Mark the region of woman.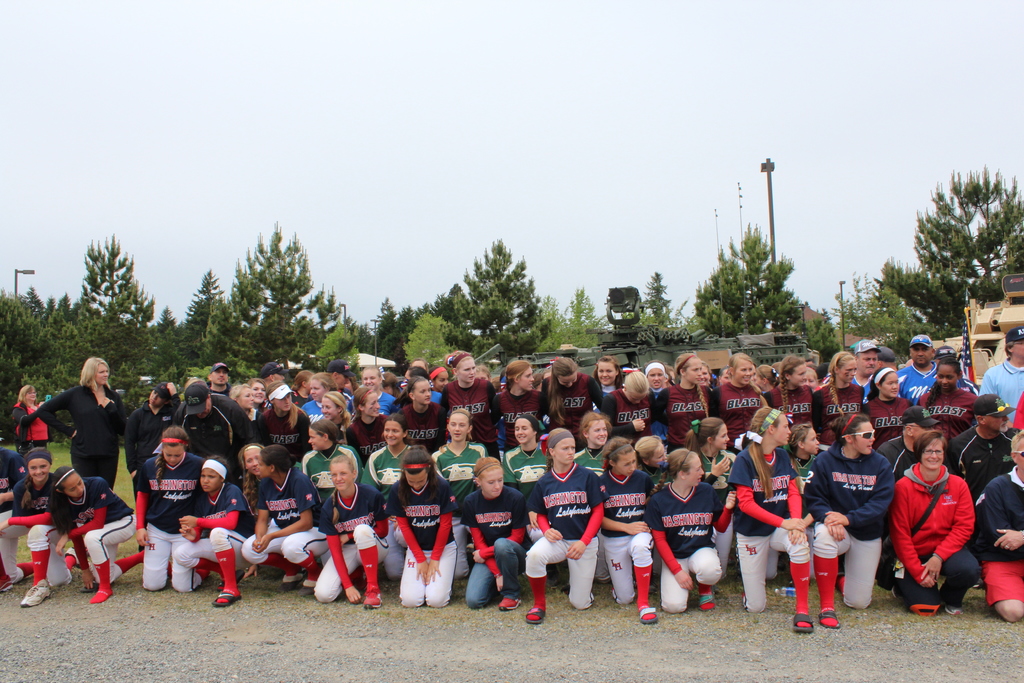
Region: (593,434,659,625).
